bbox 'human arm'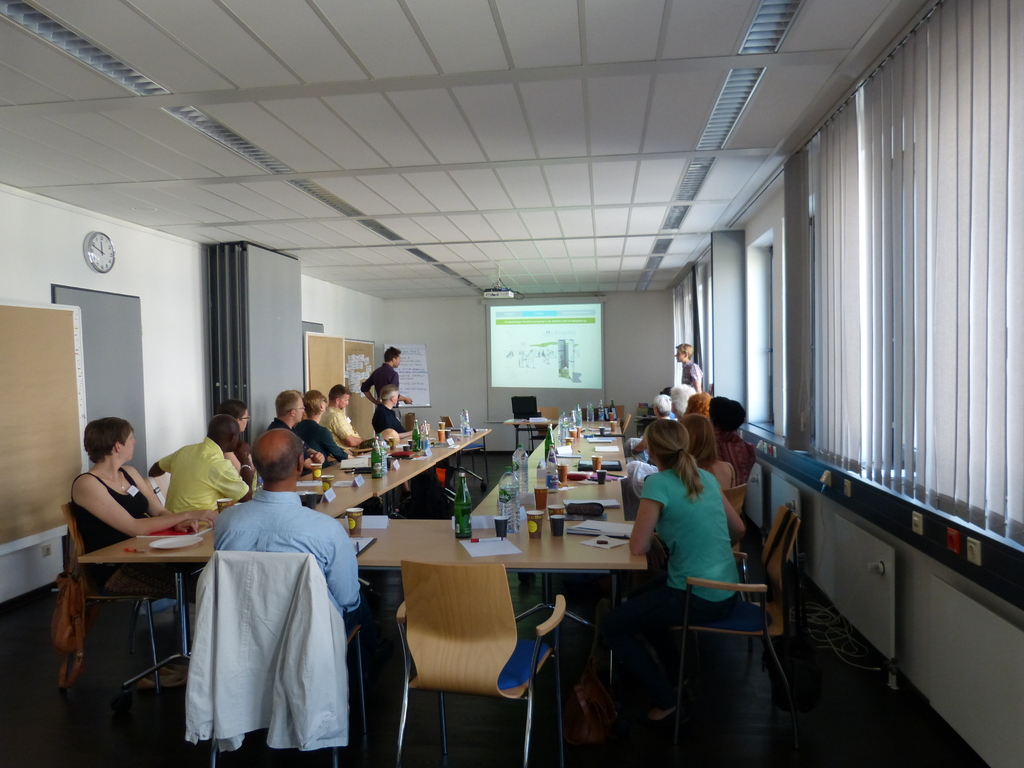
<bbox>326, 426, 356, 460</bbox>
